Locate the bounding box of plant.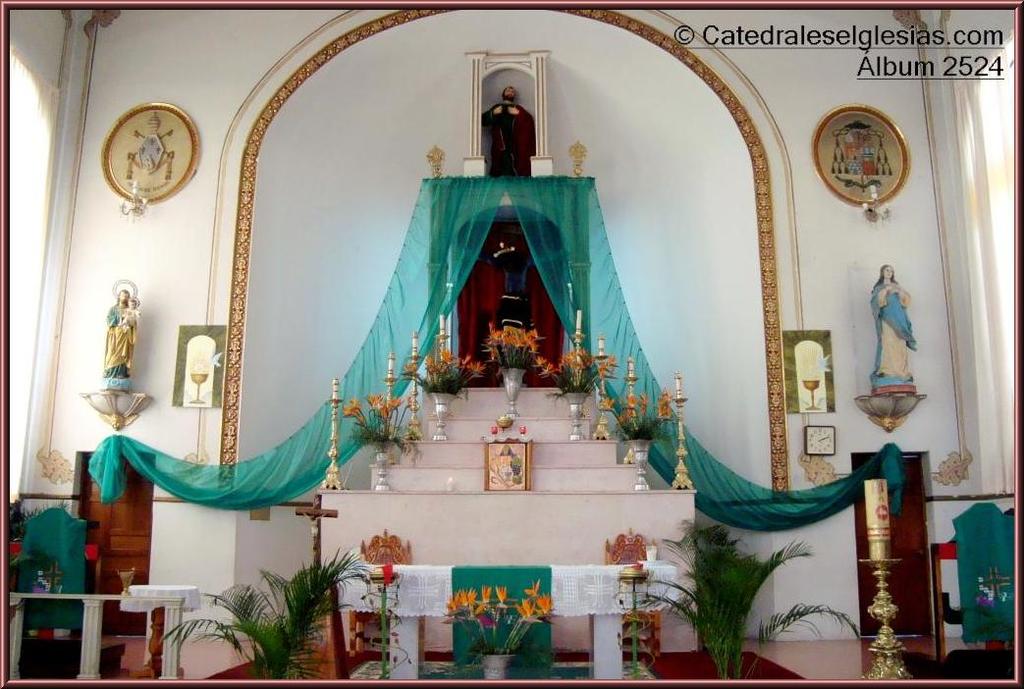
Bounding box: (x1=340, y1=383, x2=404, y2=449).
